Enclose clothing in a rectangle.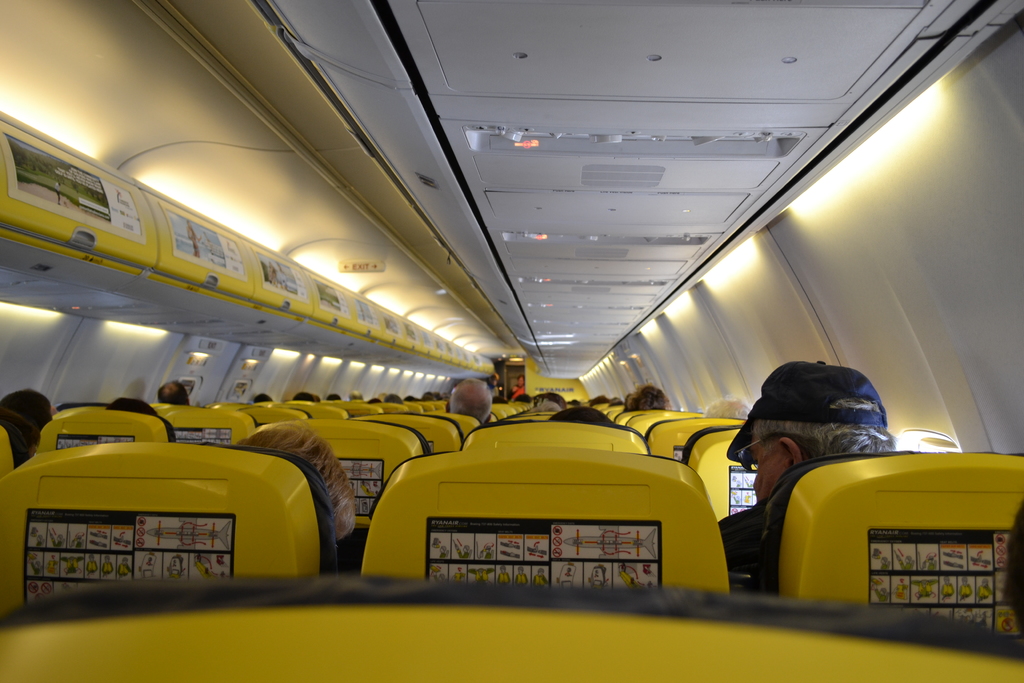
bbox=(458, 550, 470, 560).
